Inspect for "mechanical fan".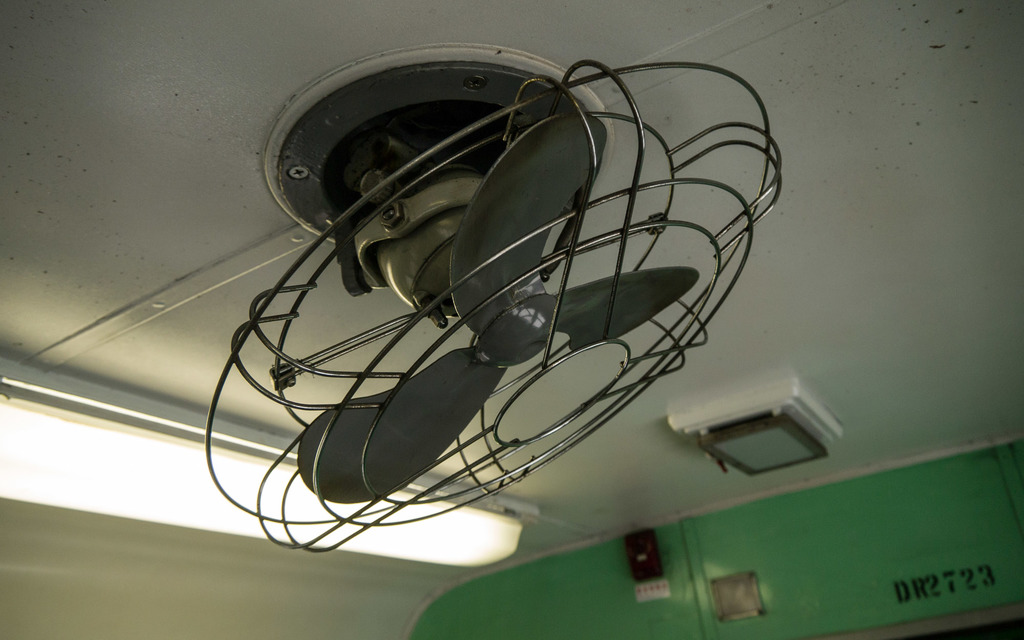
Inspection: bbox(206, 66, 783, 556).
